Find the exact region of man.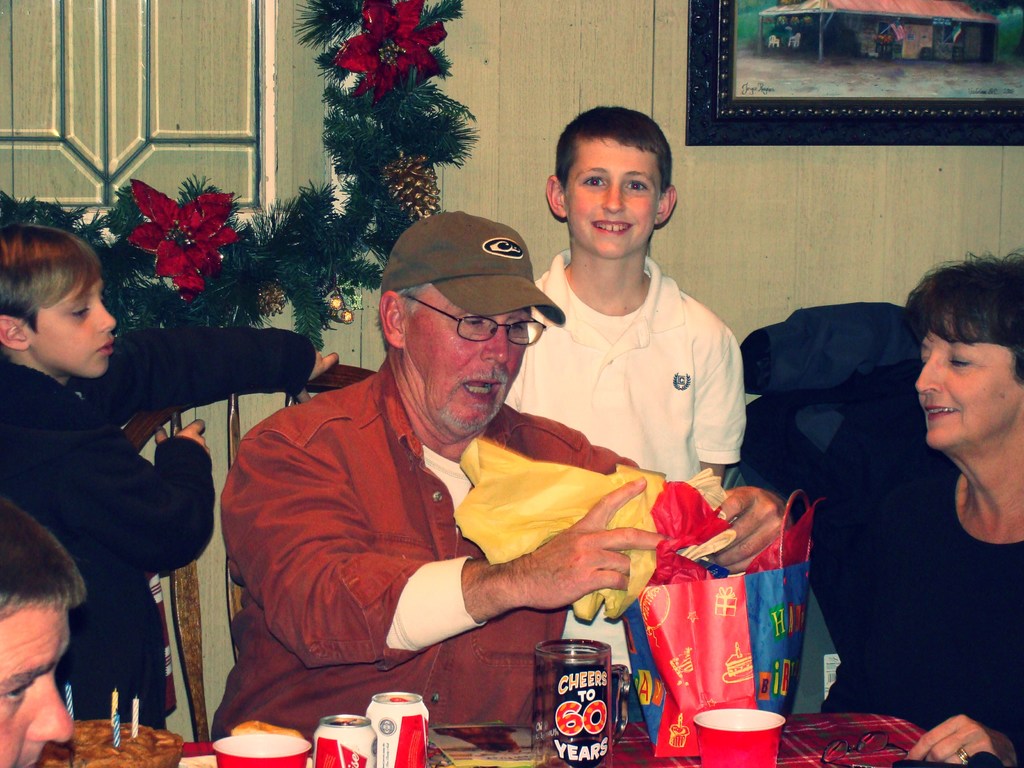
Exact region: {"left": 0, "top": 213, "right": 241, "bottom": 716}.
